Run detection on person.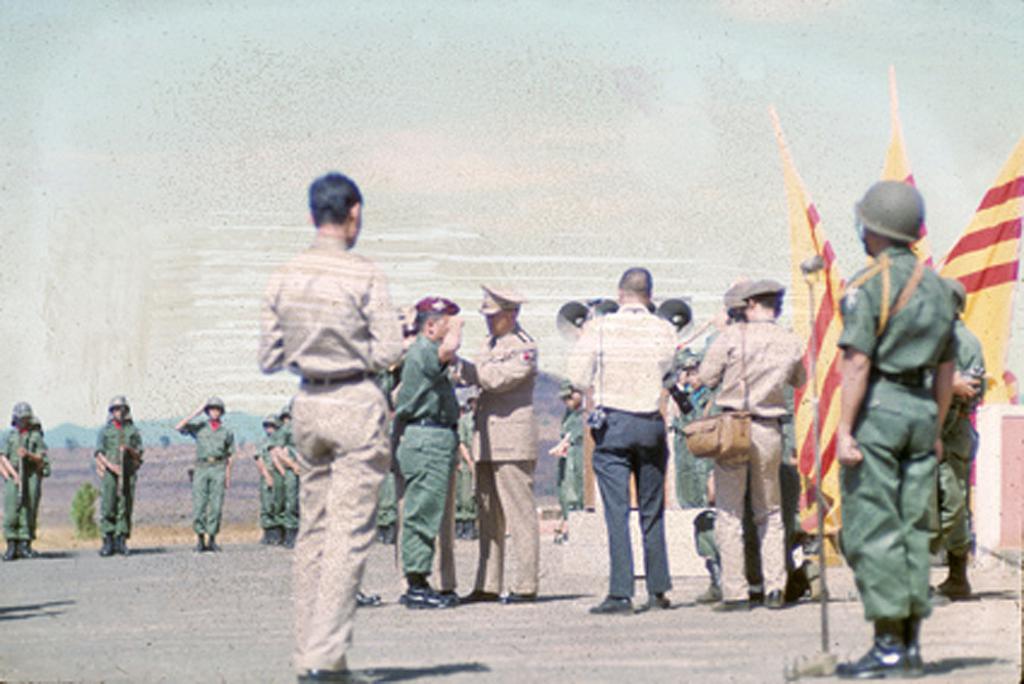
Result: left=691, top=273, right=806, bottom=607.
